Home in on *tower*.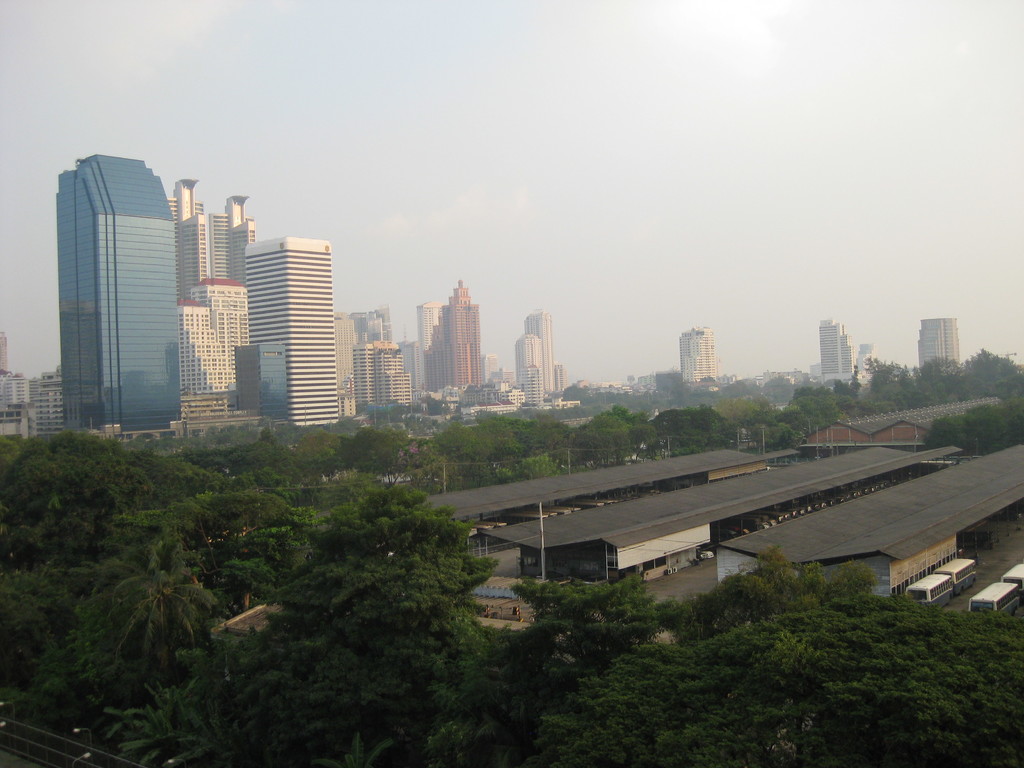
Homed in at (45,129,190,435).
